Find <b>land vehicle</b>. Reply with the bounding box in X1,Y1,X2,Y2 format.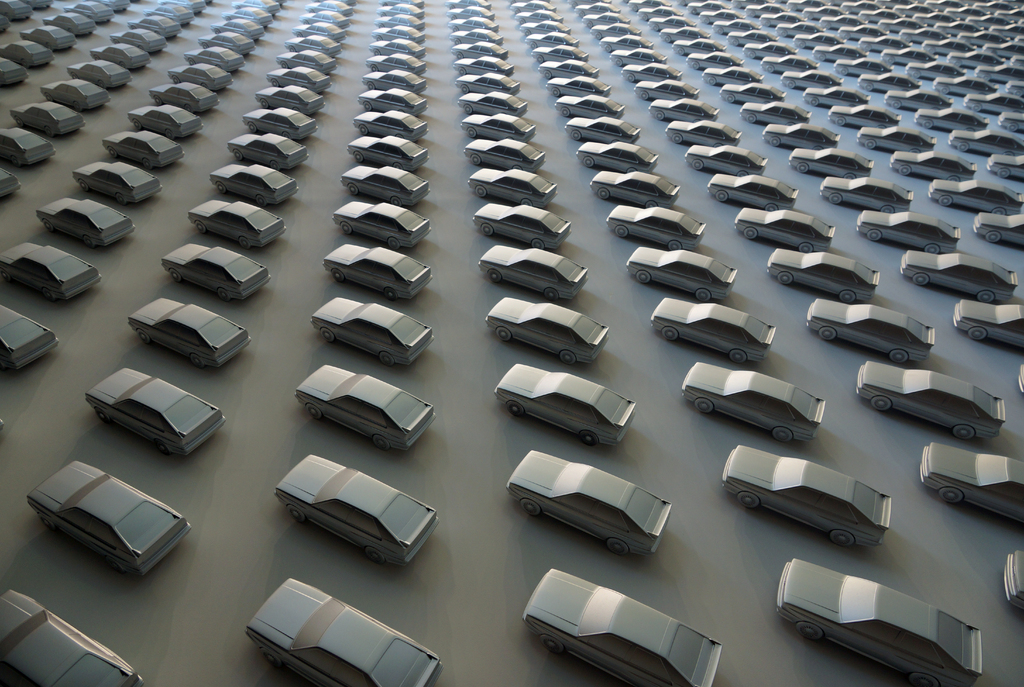
21,0,54,15.
